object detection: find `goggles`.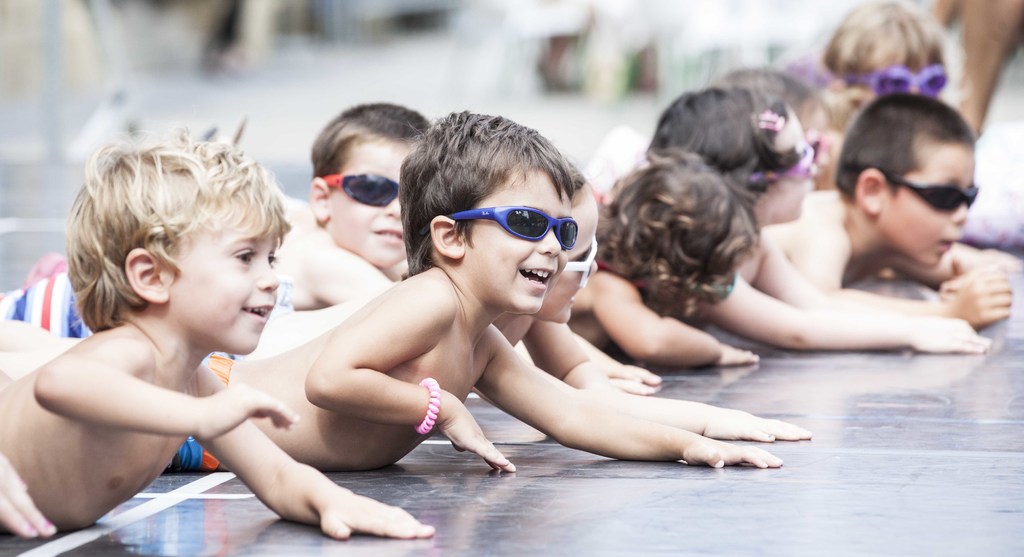
<bbox>323, 167, 403, 202</bbox>.
